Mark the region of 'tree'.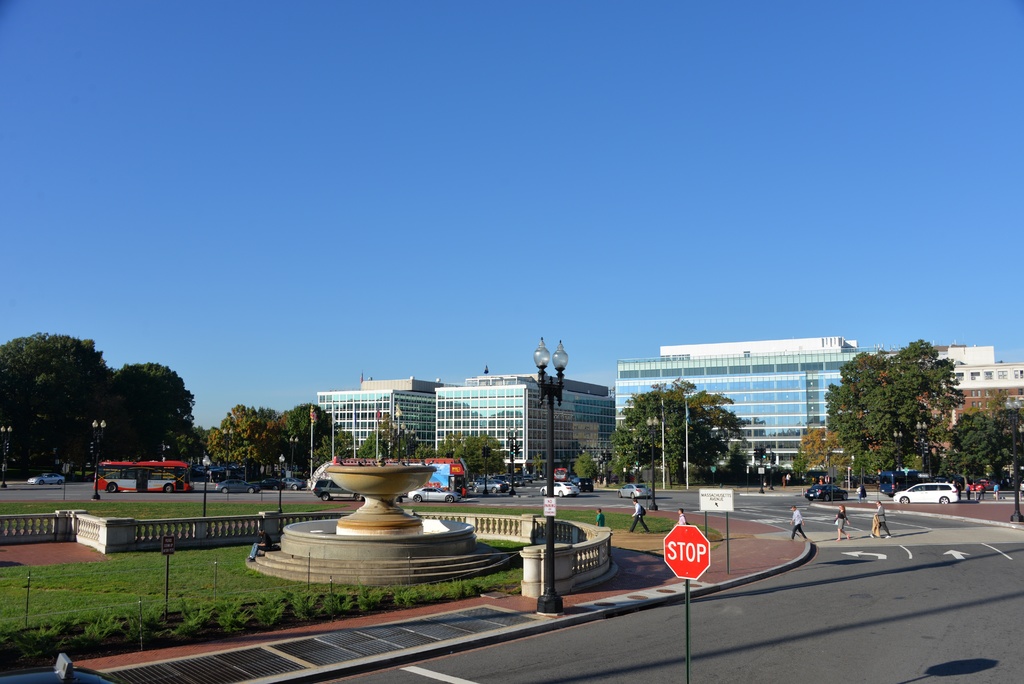
Region: 575,450,598,484.
